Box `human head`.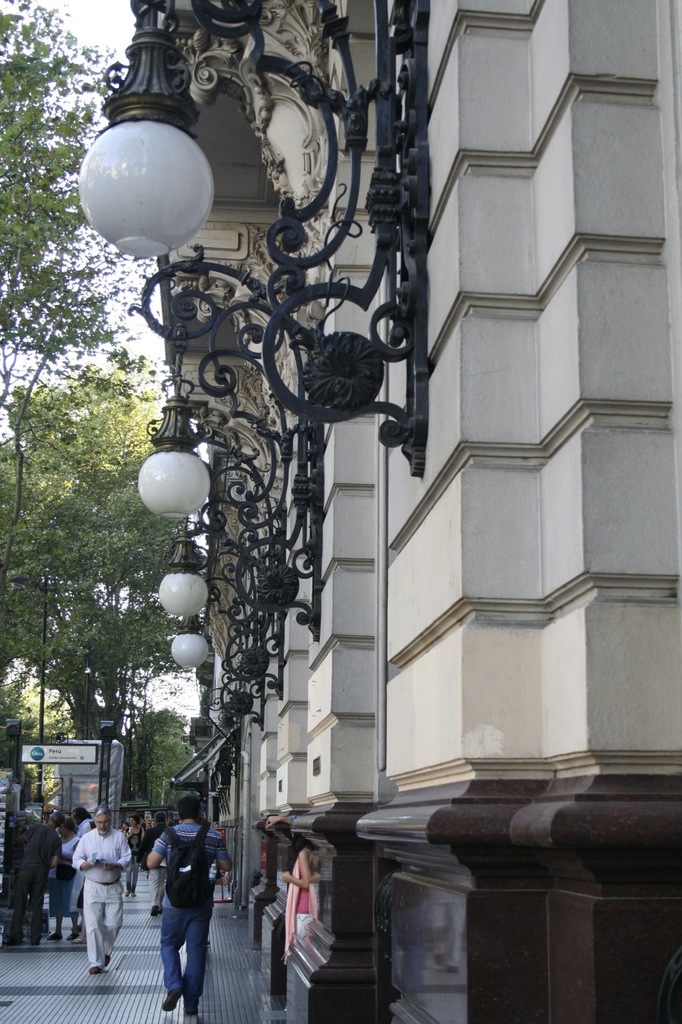
l=59, t=817, r=71, b=838.
